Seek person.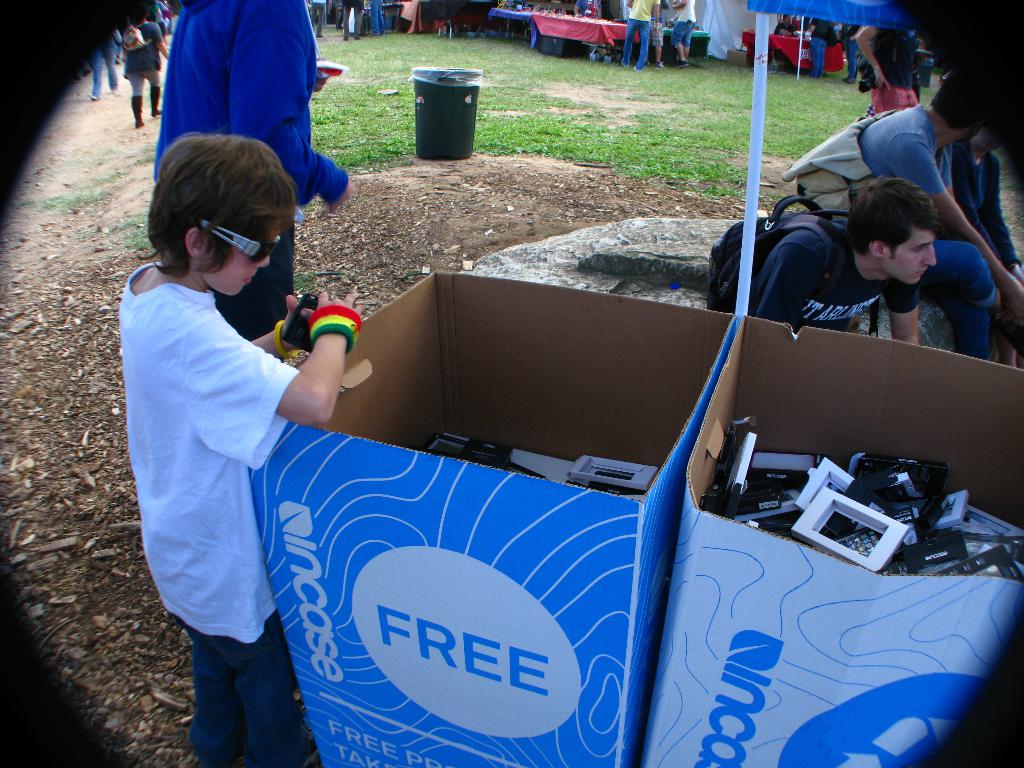
select_region(843, 76, 1023, 364).
